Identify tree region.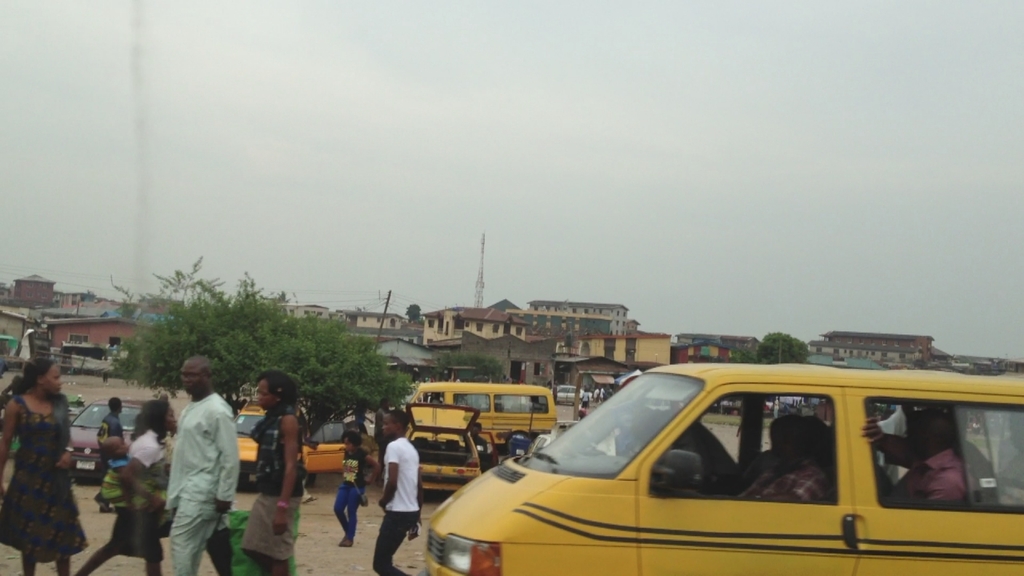
Region: box=[744, 324, 819, 370].
